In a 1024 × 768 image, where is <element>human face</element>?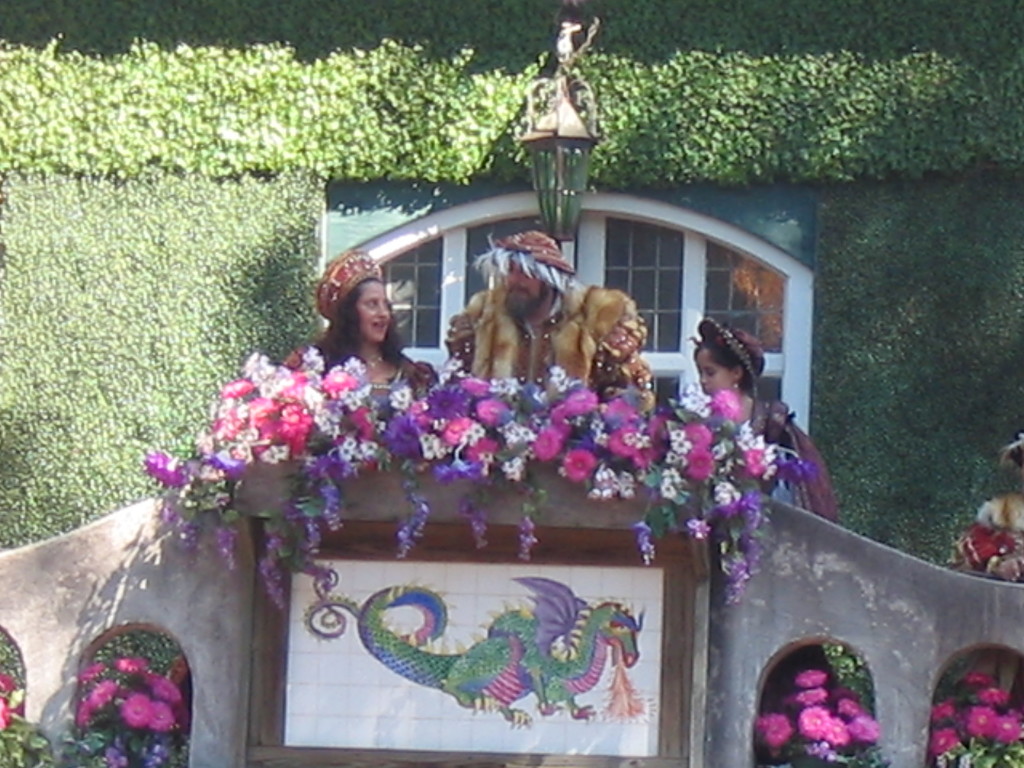
select_region(510, 260, 542, 308).
